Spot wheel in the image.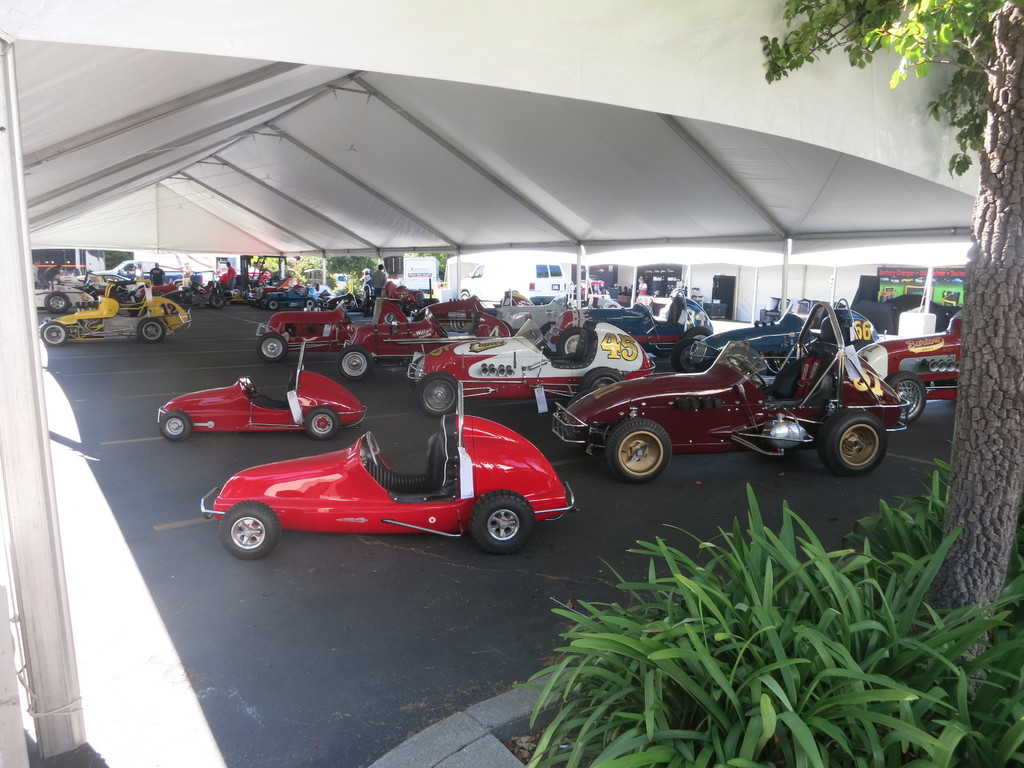
wheel found at <box>726,355,764,385</box>.
